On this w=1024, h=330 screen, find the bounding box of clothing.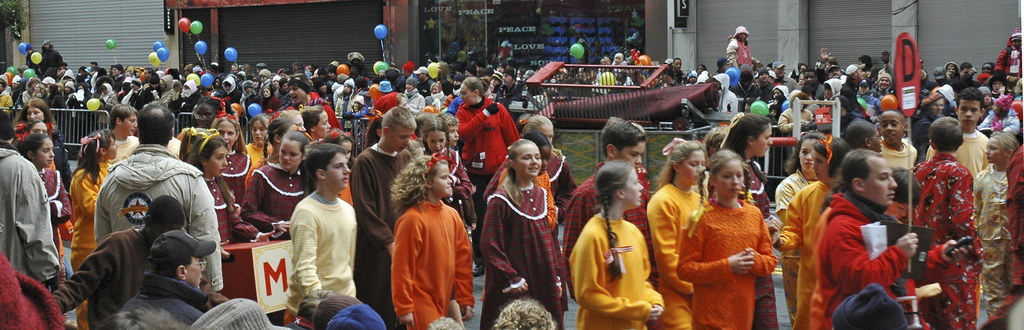
Bounding box: [806,208,910,329].
